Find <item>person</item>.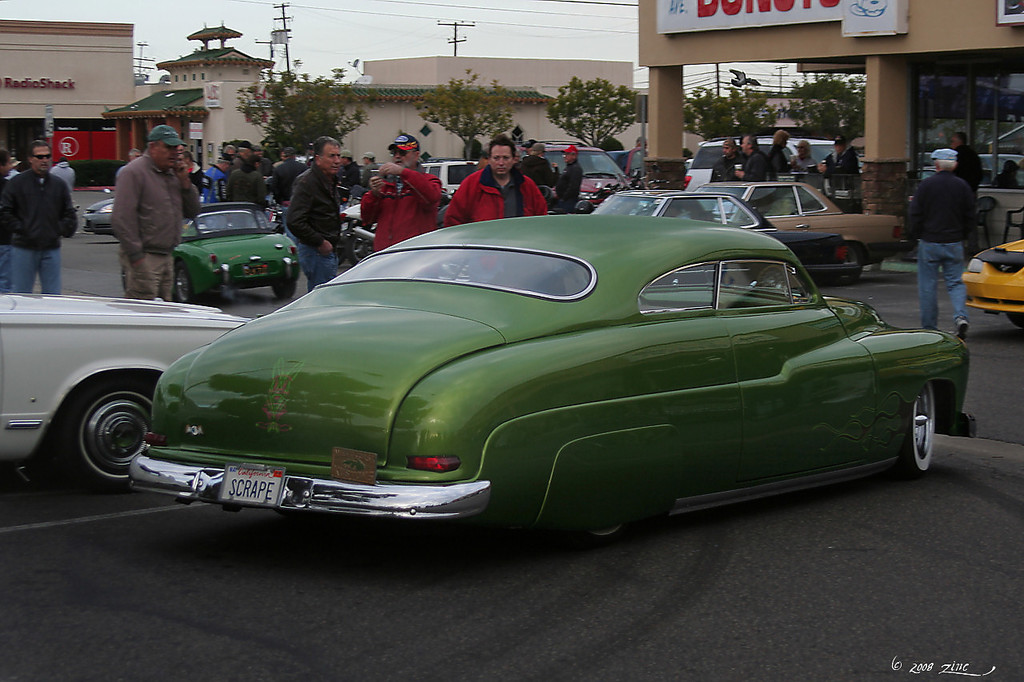
(996, 159, 1016, 185).
